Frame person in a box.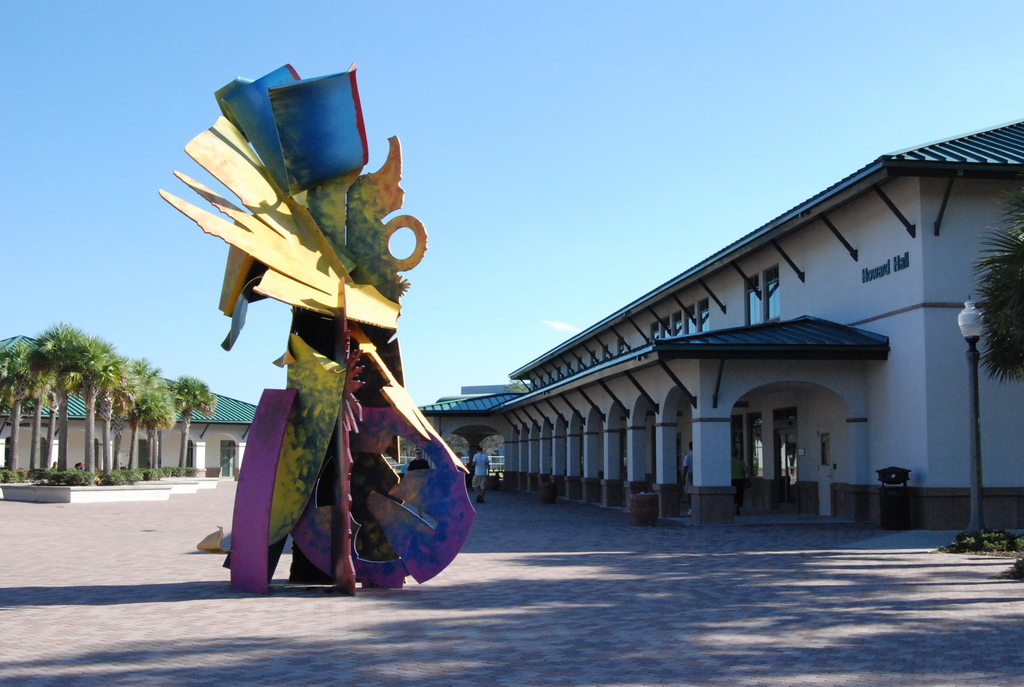
x1=75 y1=462 x2=87 y2=473.
